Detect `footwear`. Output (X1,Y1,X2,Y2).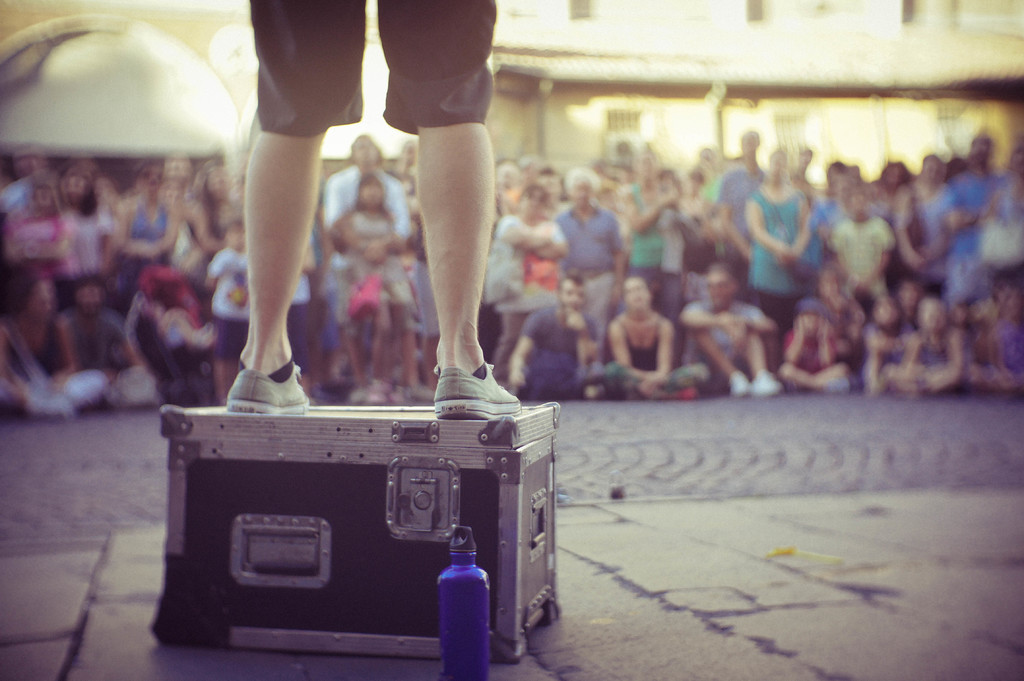
(218,362,304,422).
